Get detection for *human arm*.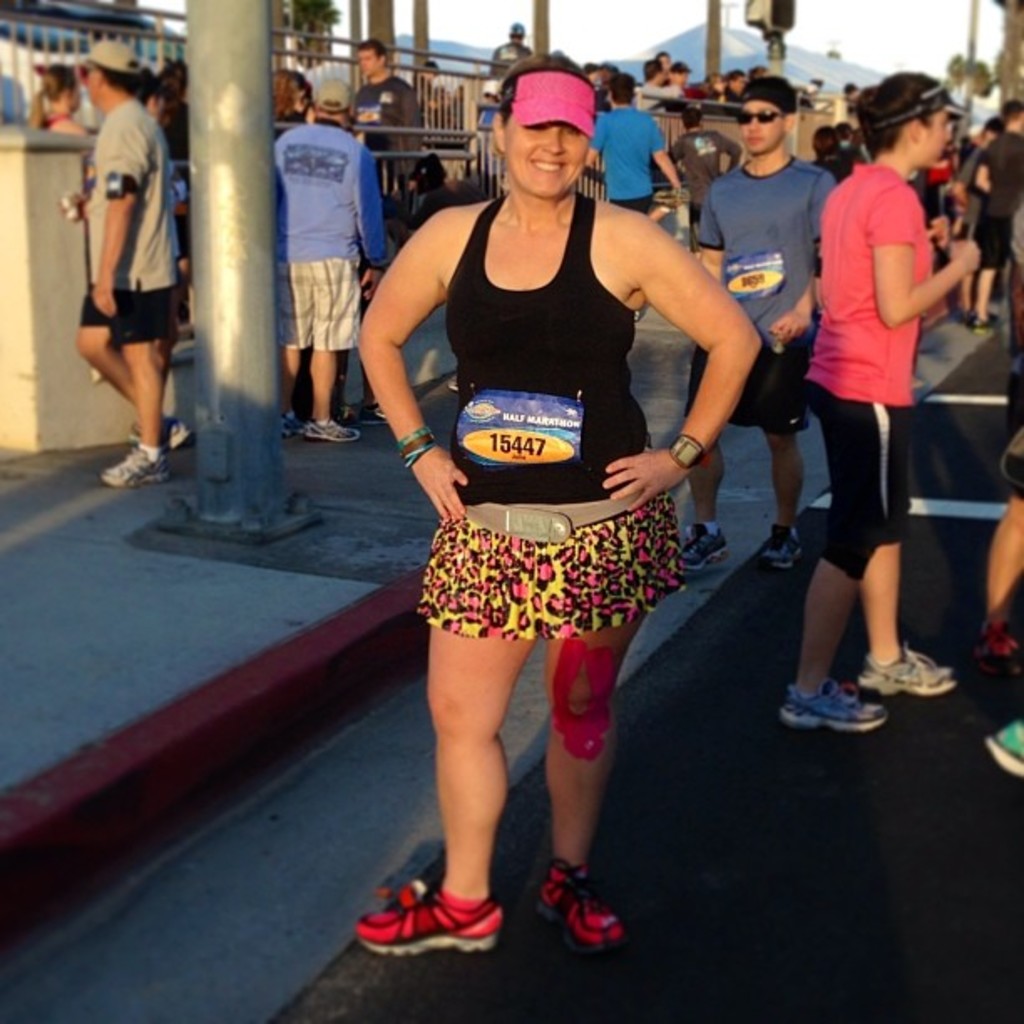
Detection: (x1=648, y1=120, x2=686, y2=199).
